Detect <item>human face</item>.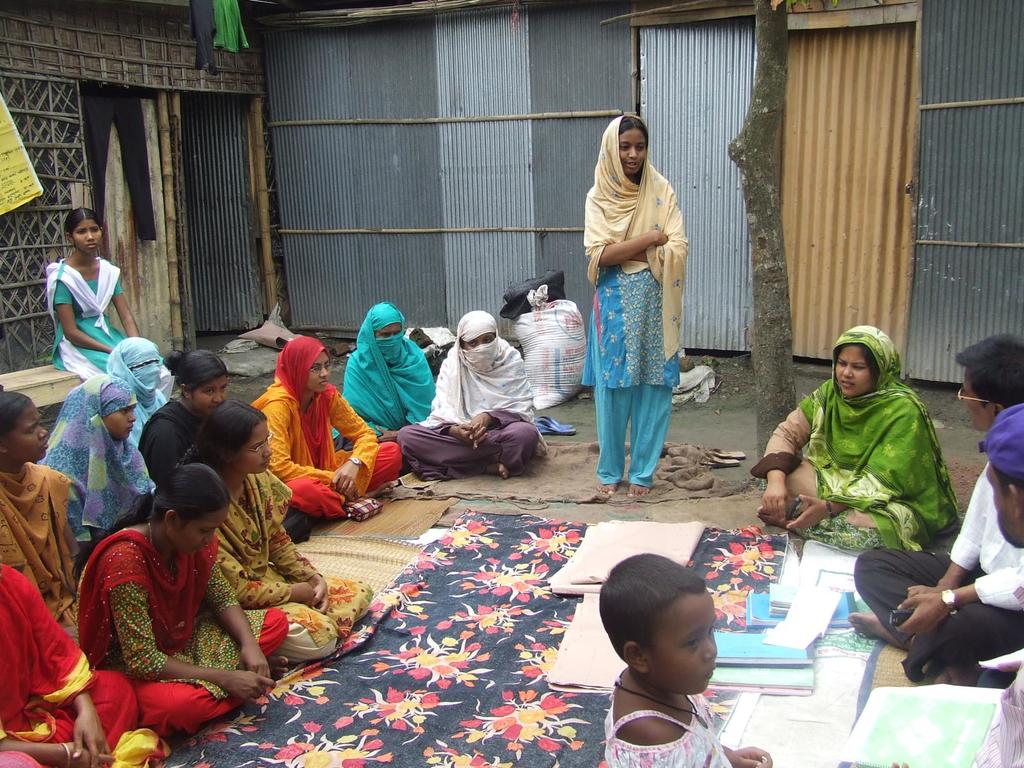
Detected at bbox(173, 506, 228, 557).
